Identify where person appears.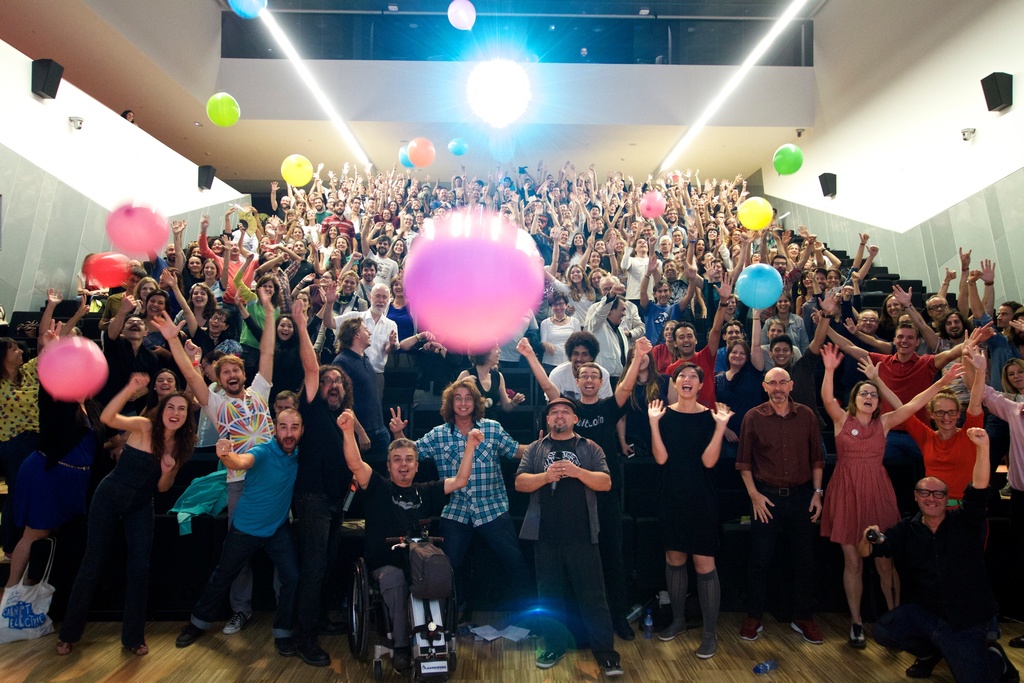
Appears at [355, 255, 383, 305].
